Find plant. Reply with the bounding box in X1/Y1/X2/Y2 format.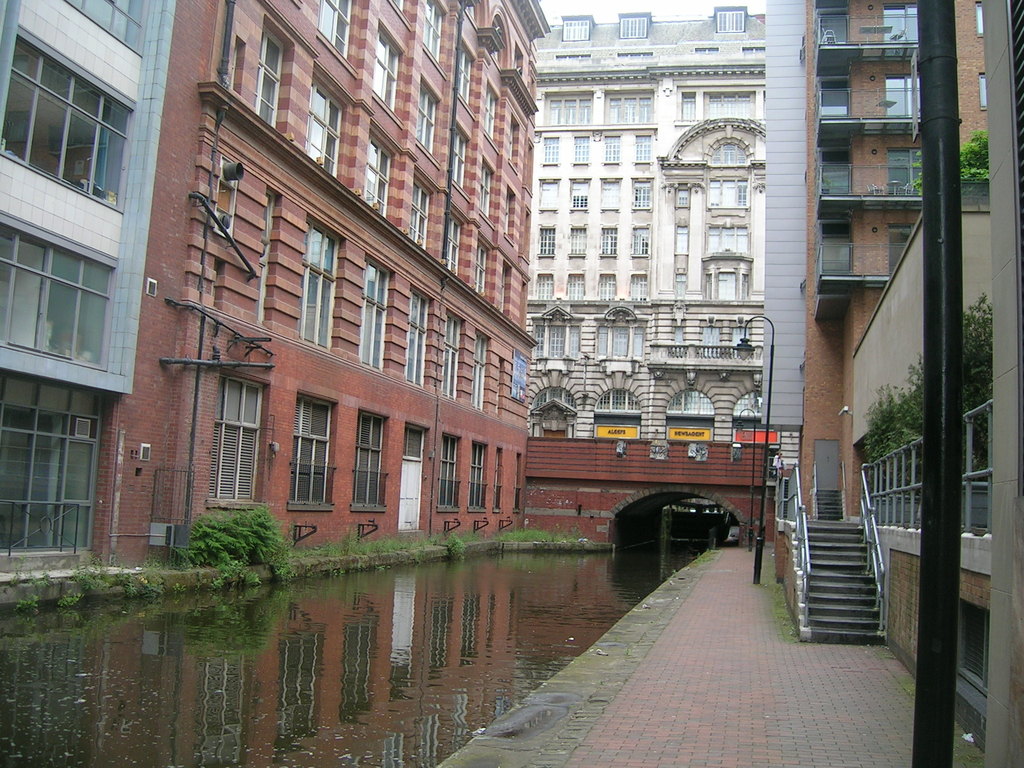
134/554/166/602.
